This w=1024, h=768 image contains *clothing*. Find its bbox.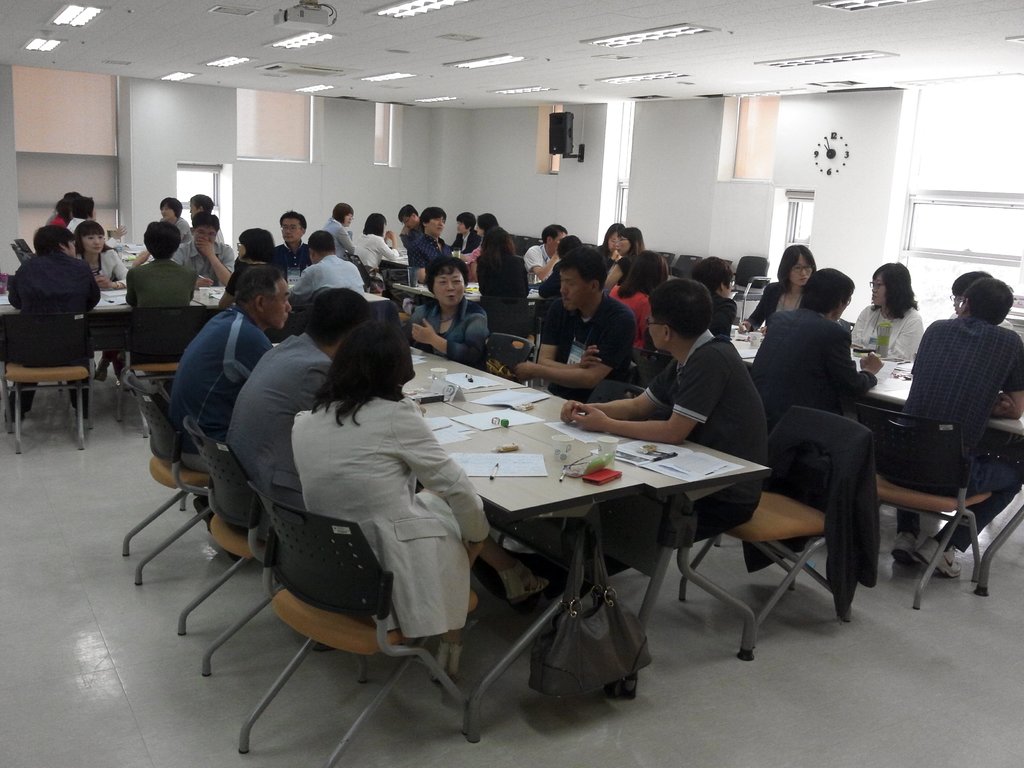
<region>738, 404, 884, 611</region>.
